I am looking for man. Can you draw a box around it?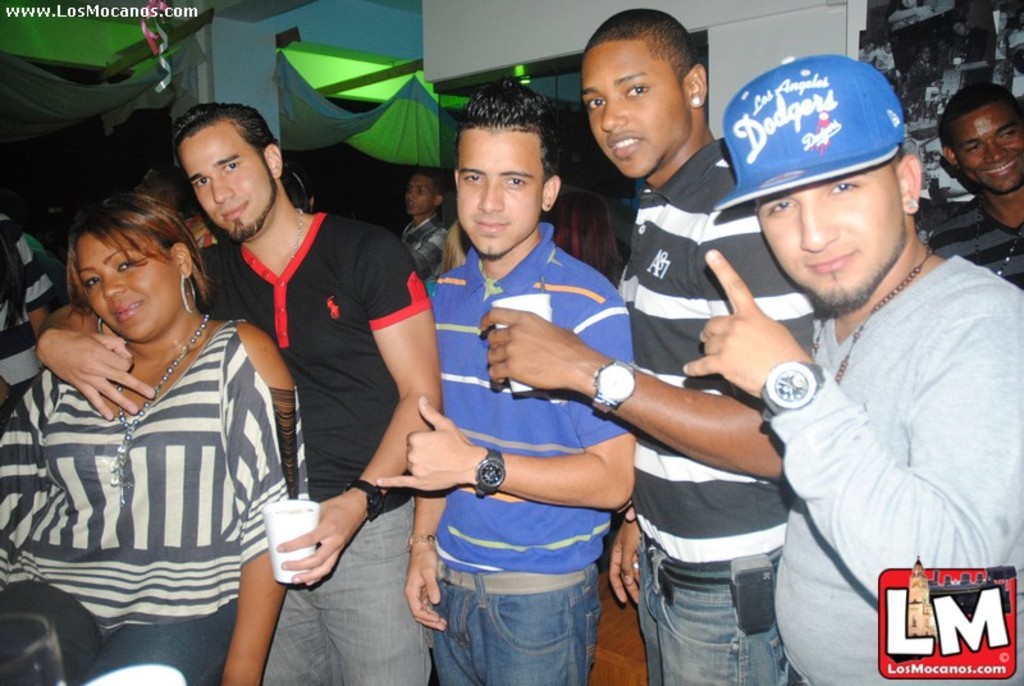
Sure, the bounding box is box=[31, 100, 442, 685].
